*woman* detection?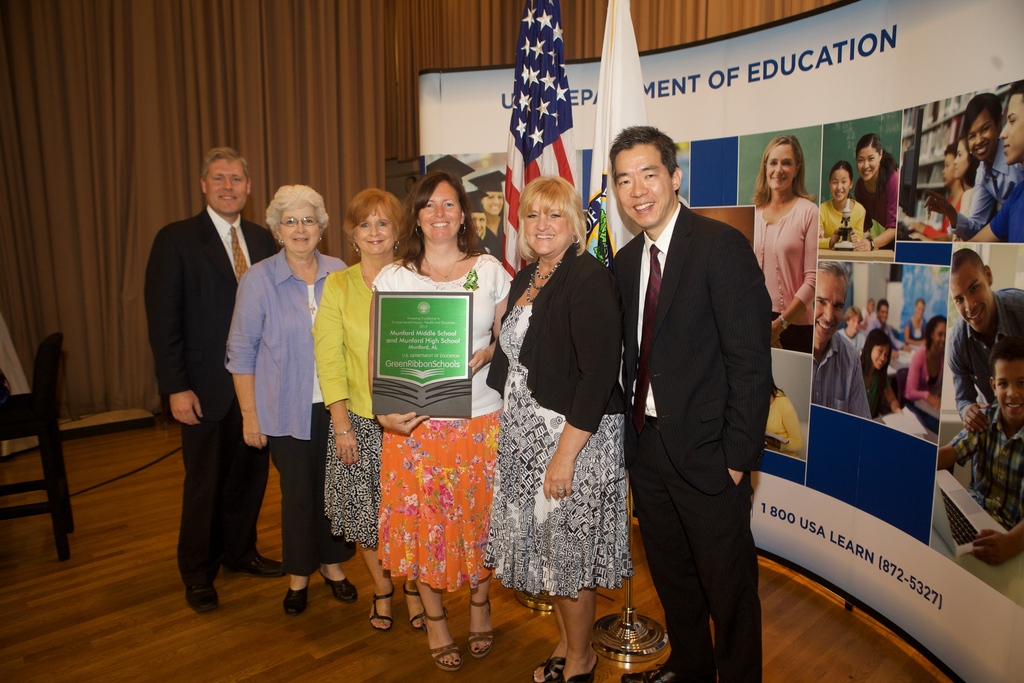
bbox(904, 317, 944, 413)
